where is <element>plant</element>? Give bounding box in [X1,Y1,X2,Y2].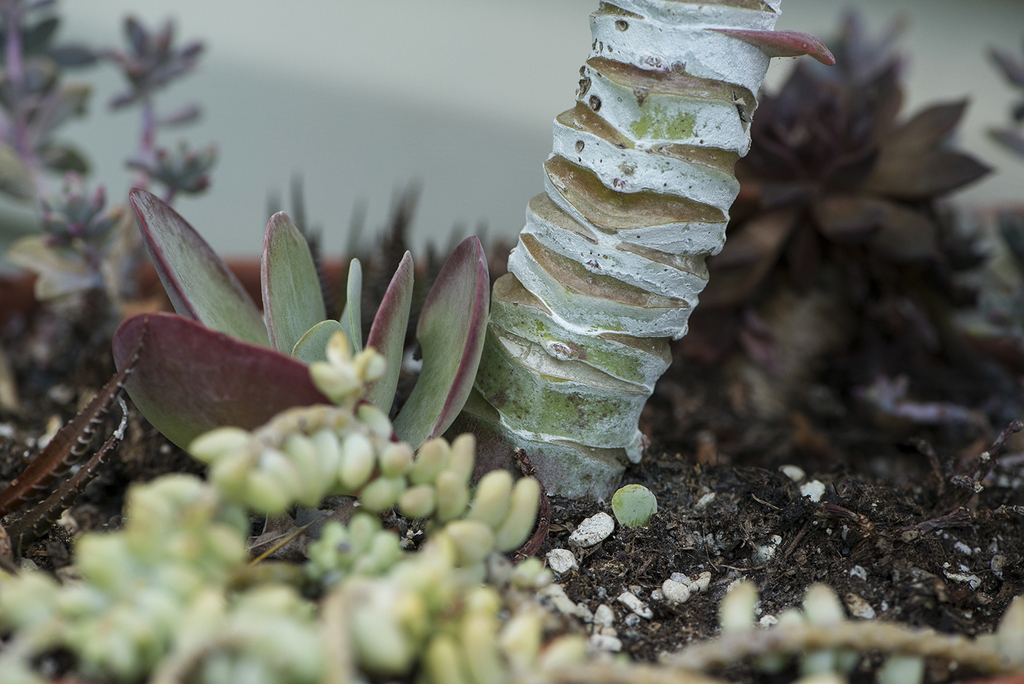
[16,27,947,594].
